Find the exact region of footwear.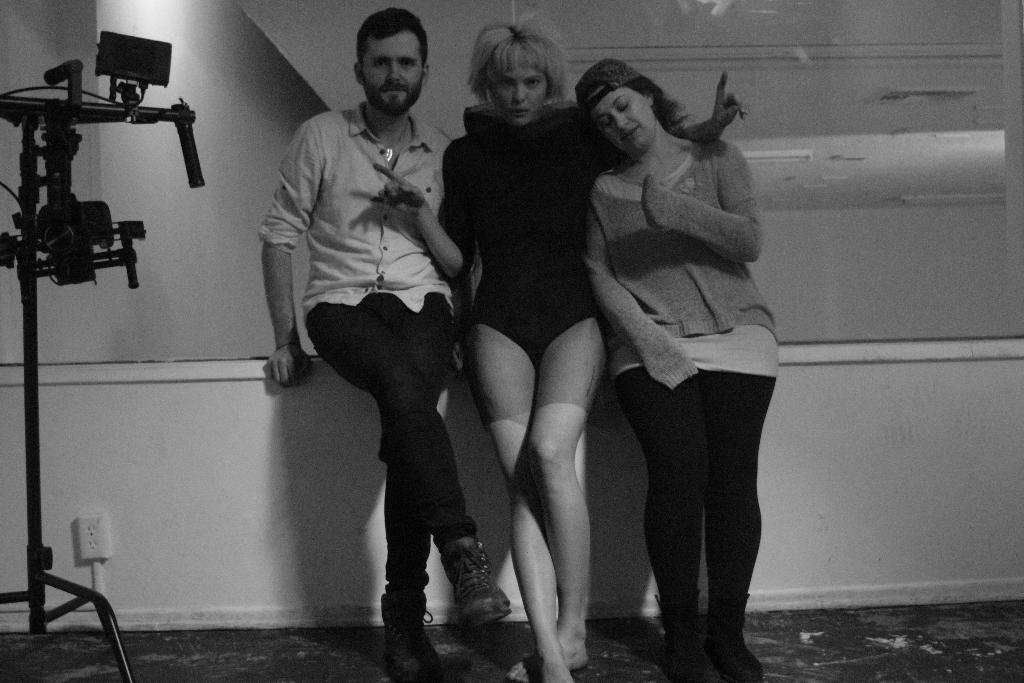
Exact region: Rect(709, 593, 767, 682).
